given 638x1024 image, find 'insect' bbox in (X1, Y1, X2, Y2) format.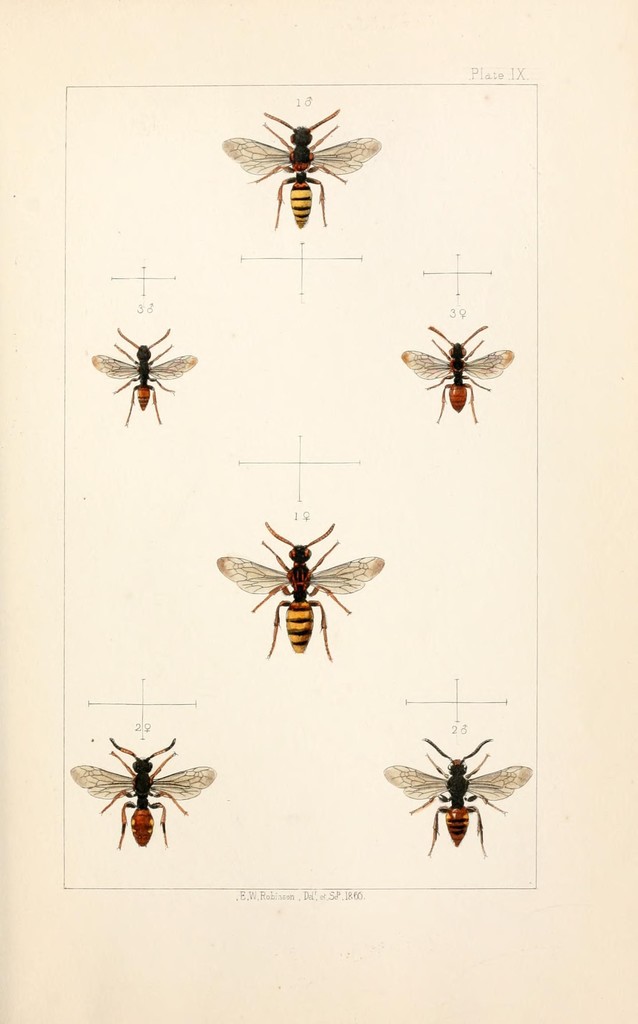
(217, 525, 384, 661).
